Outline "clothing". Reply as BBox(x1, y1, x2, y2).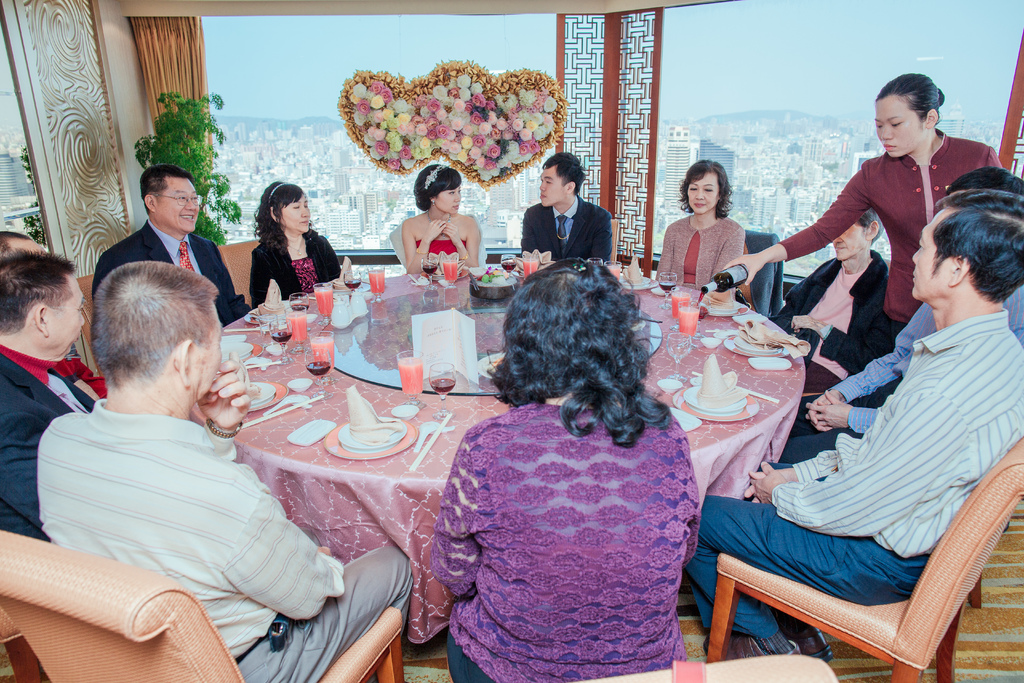
BBox(0, 342, 93, 550).
